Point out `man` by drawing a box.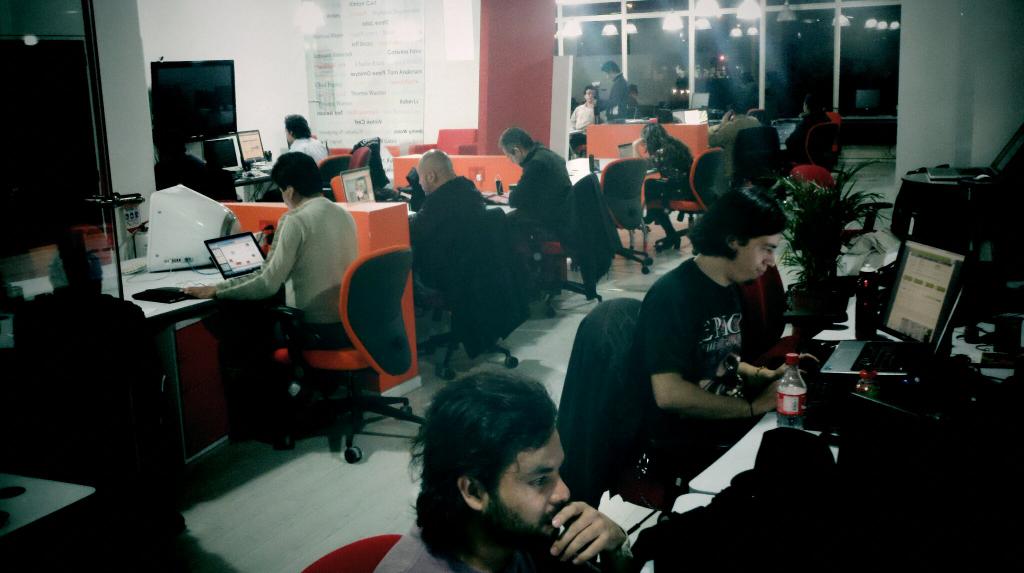
569 84 609 149.
